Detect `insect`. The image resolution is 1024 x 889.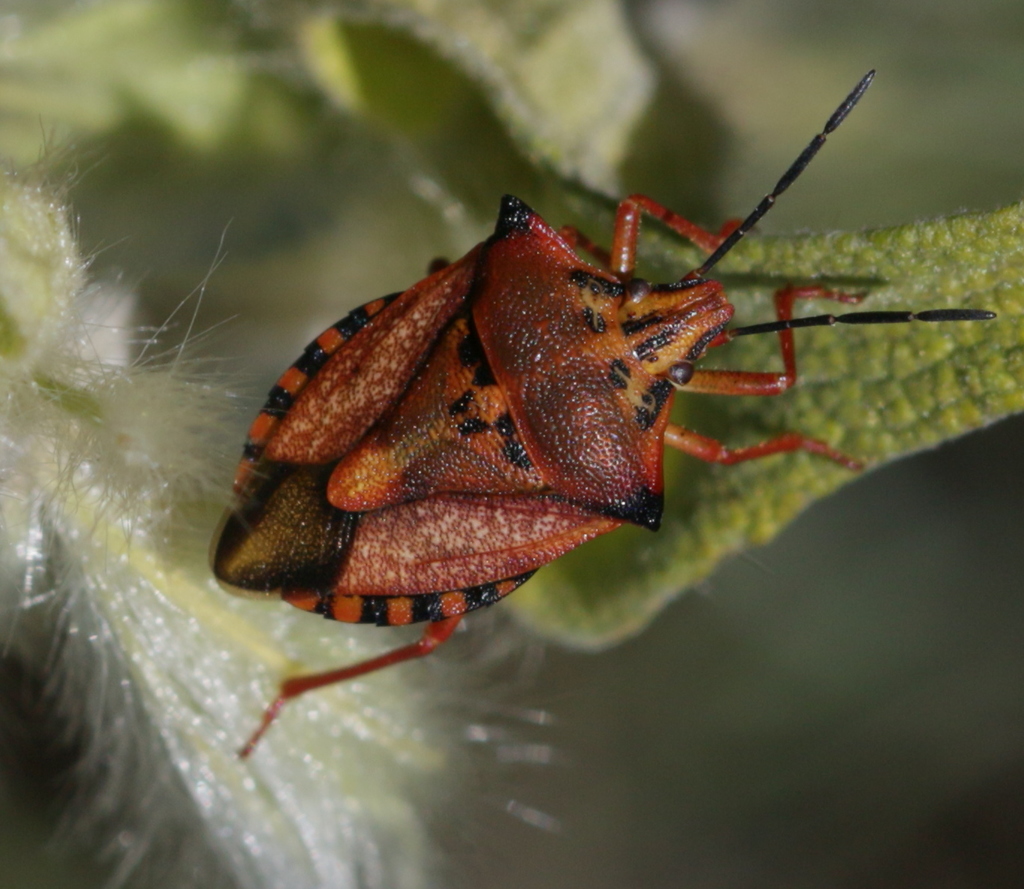
x1=209 y1=70 x2=994 y2=762.
